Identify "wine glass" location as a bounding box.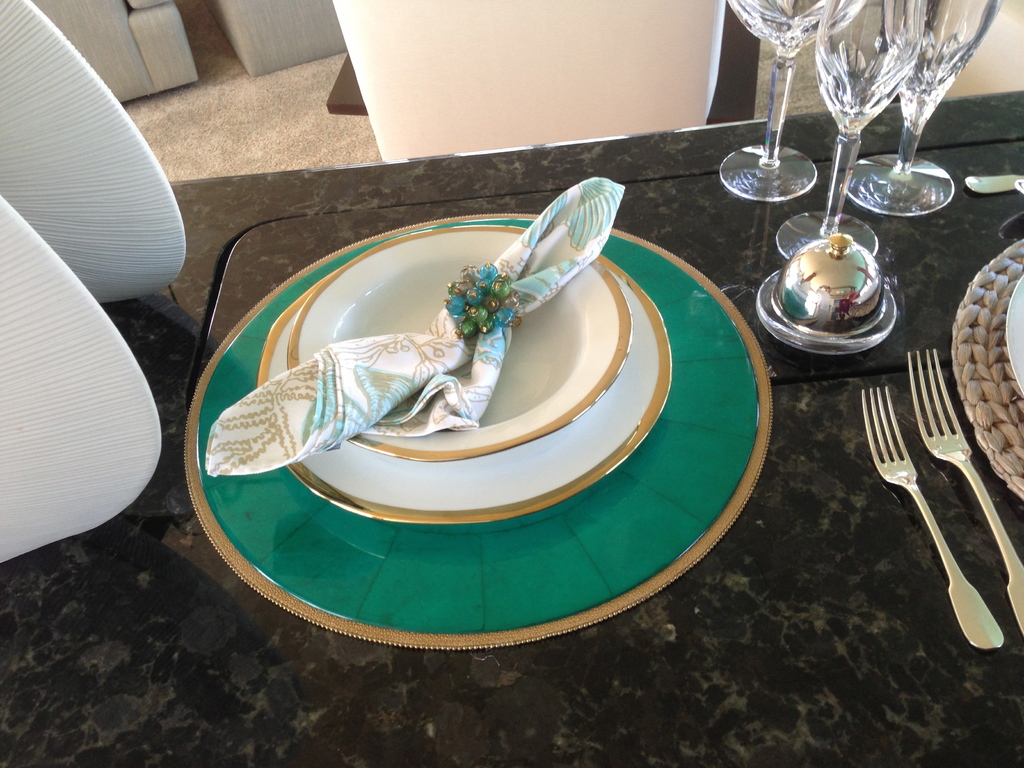
{"left": 832, "top": 1, "right": 1005, "bottom": 213}.
